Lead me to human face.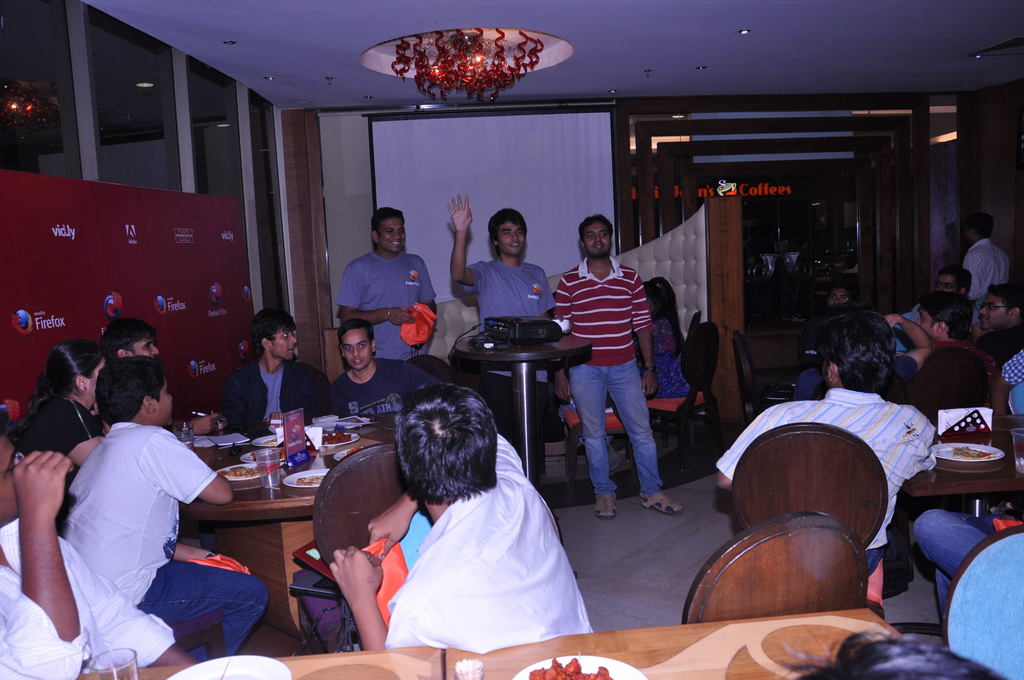
Lead to (x1=375, y1=216, x2=408, y2=253).
